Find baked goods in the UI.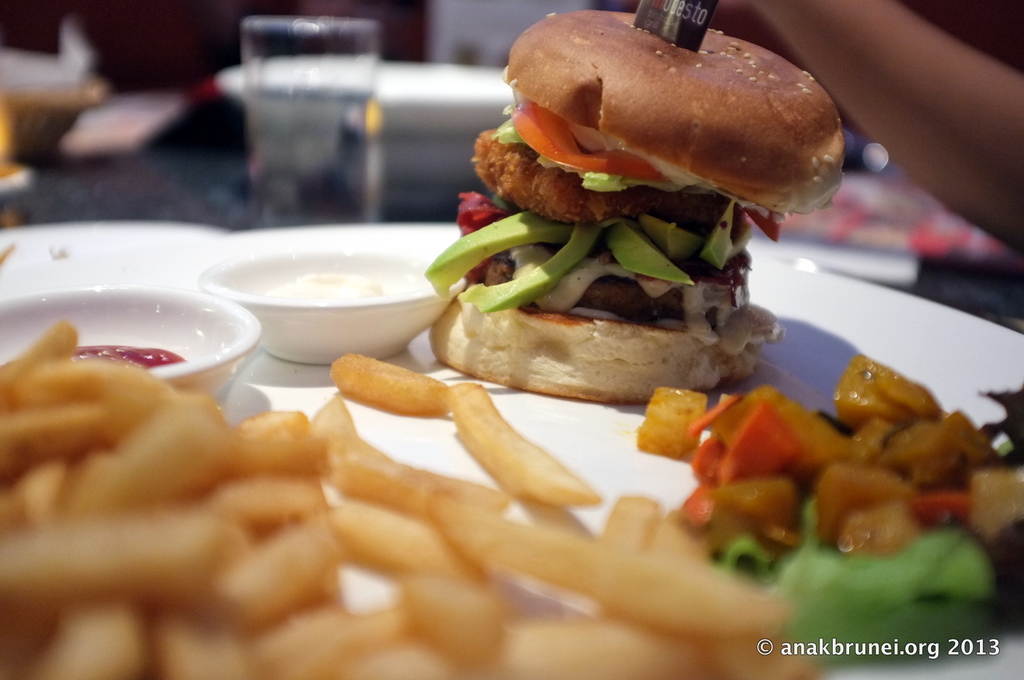
UI element at {"x1": 328, "y1": 347, "x2": 451, "y2": 415}.
